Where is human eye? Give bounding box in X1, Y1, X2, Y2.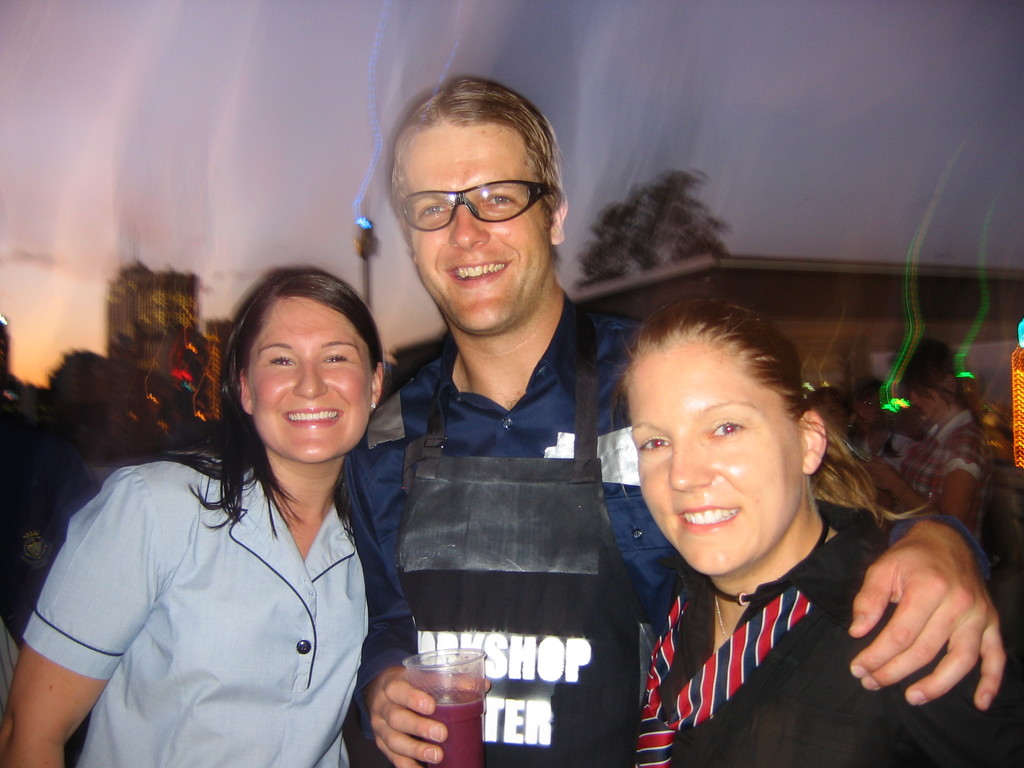
636, 431, 671, 459.
